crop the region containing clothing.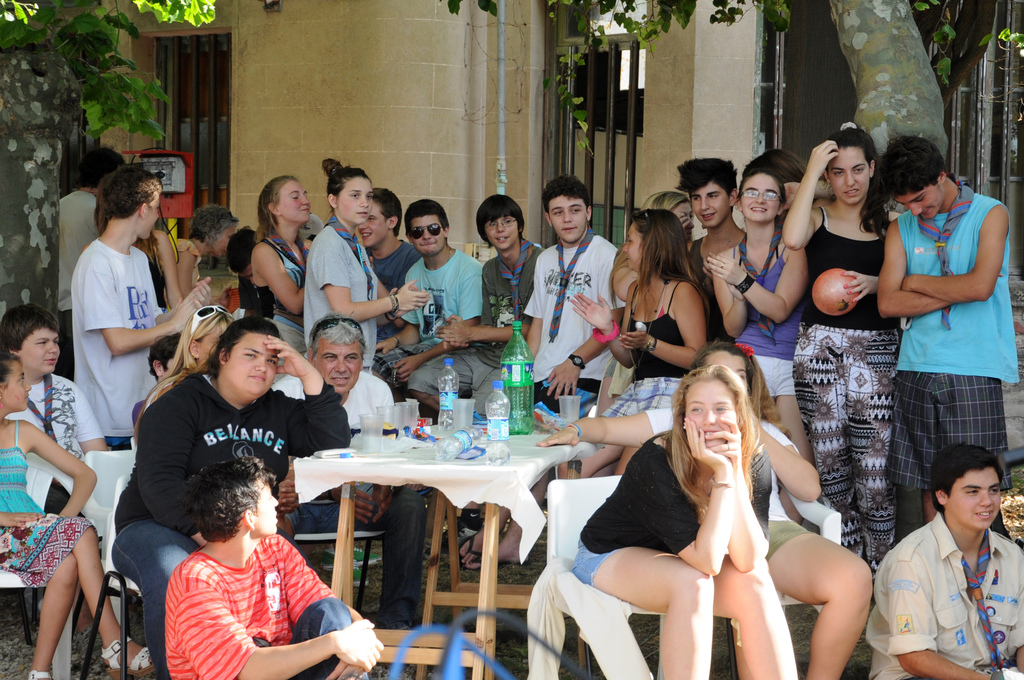
Crop region: x1=566 y1=419 x2=703 y2=579.
